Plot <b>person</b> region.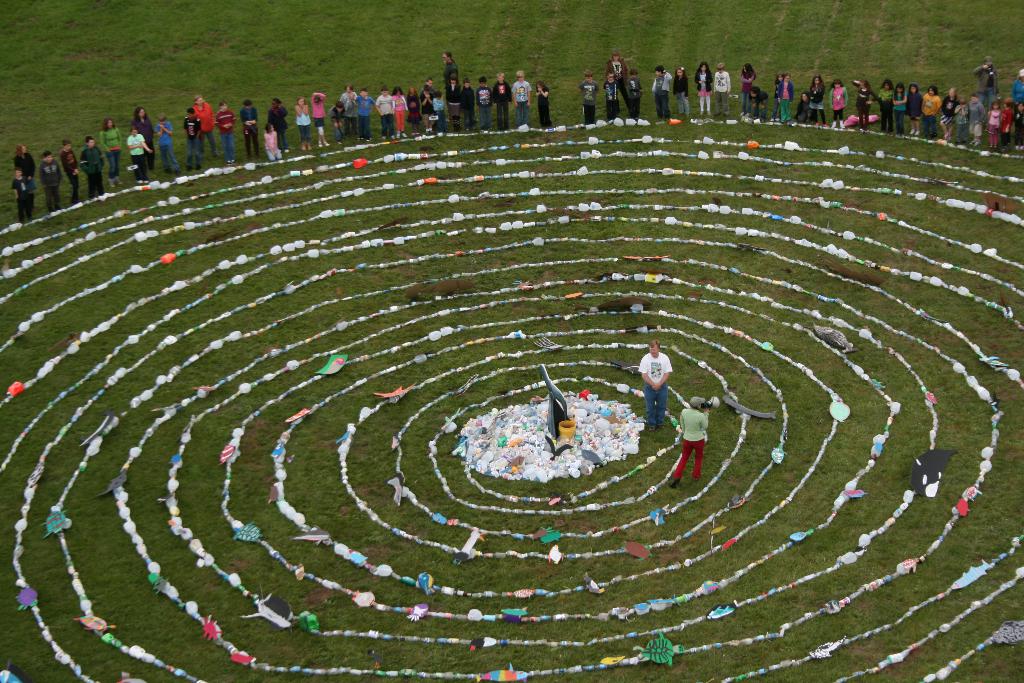
Plotted at region(440, 51, 458, 82).
